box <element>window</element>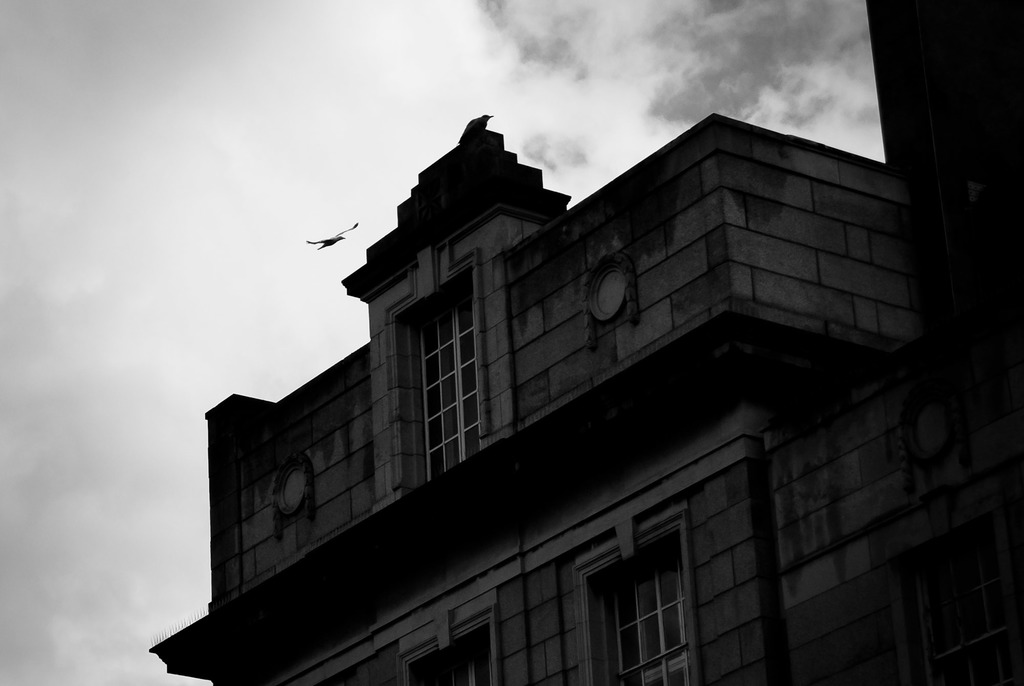
<bbox>575, 514, 700, 667</bbox>
